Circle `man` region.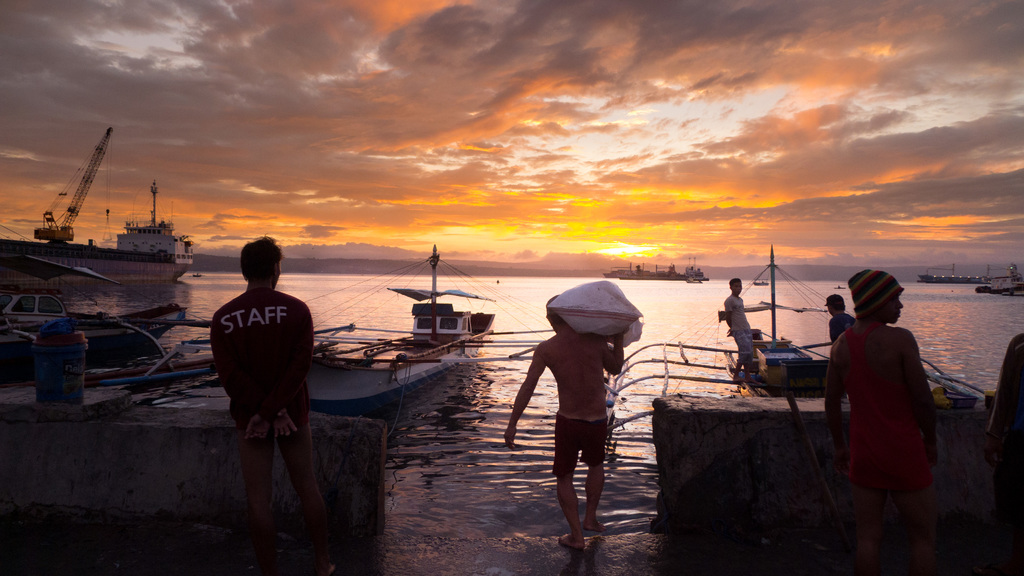
Region: Rect(821, 292, 851, 342).
